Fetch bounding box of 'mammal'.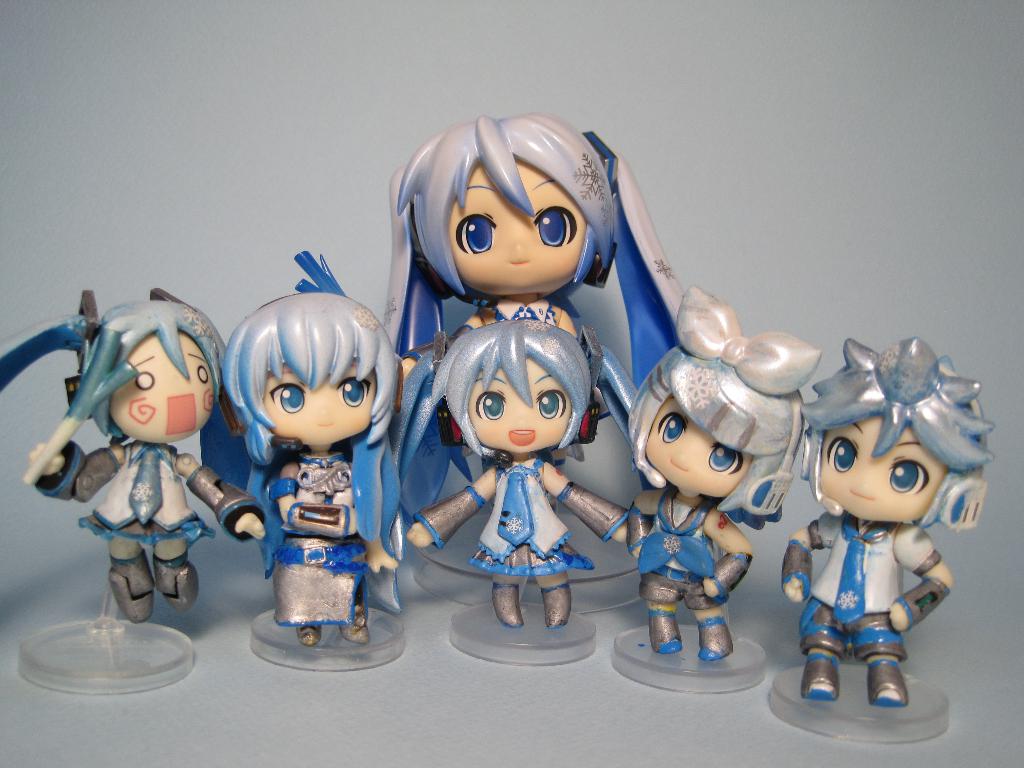
Bbox: 625 279 820 659.
